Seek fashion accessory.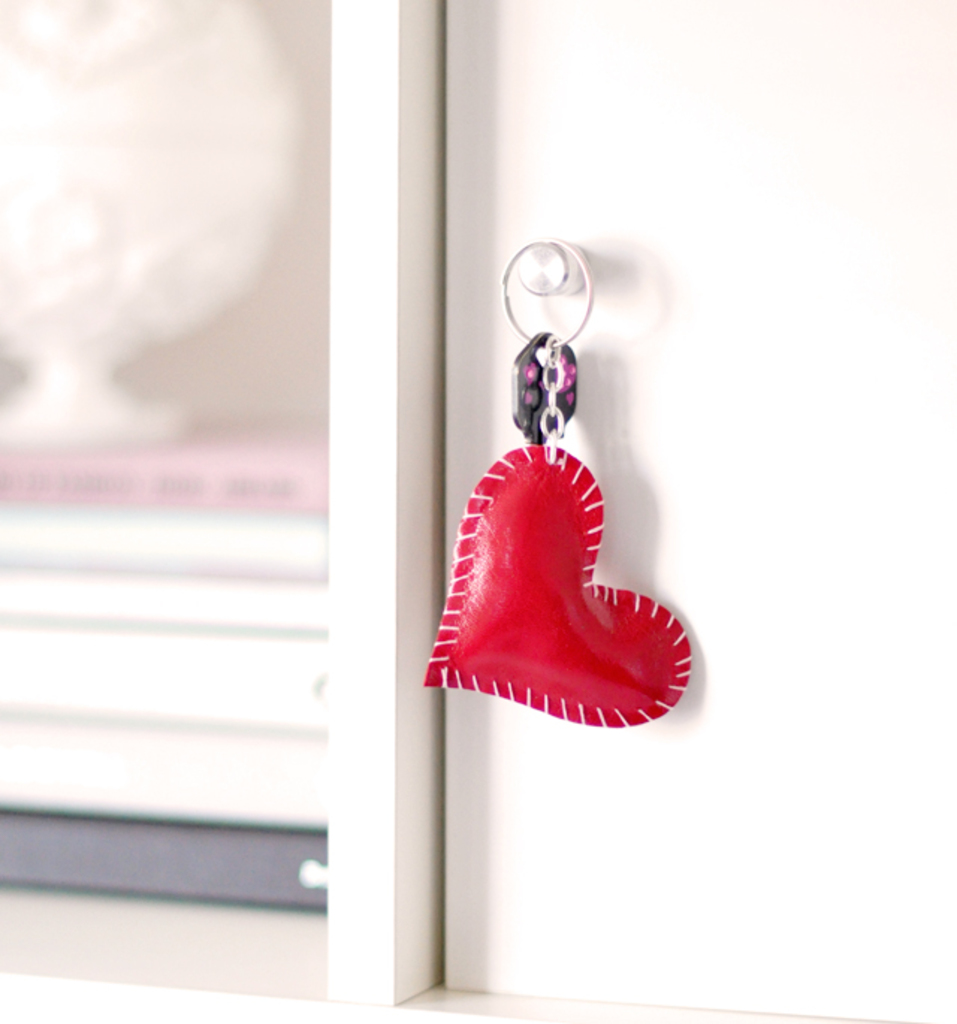
Rect(420, 242, 691, 740).
